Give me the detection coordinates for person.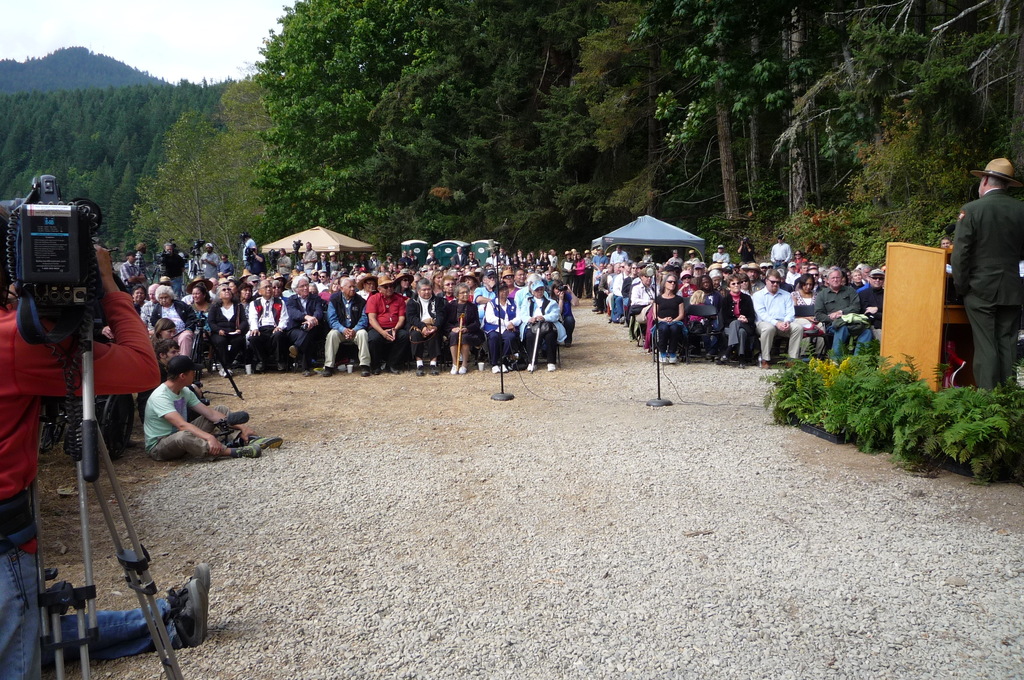
crop(314, 279, 374, 370).
